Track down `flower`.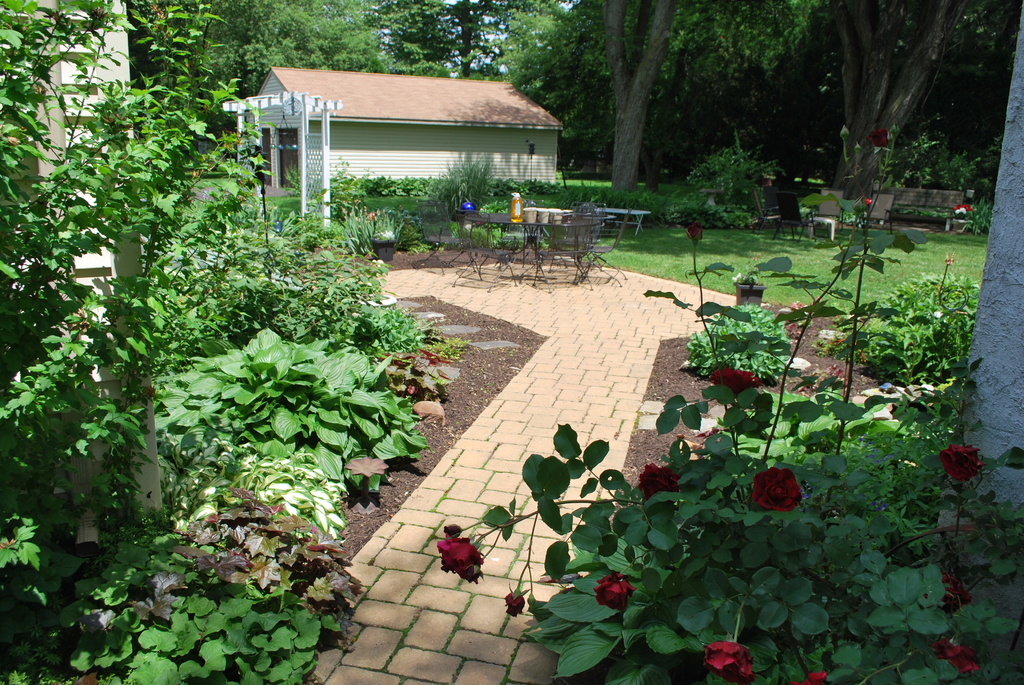
Tracked to (941, 447, 984, 481).
